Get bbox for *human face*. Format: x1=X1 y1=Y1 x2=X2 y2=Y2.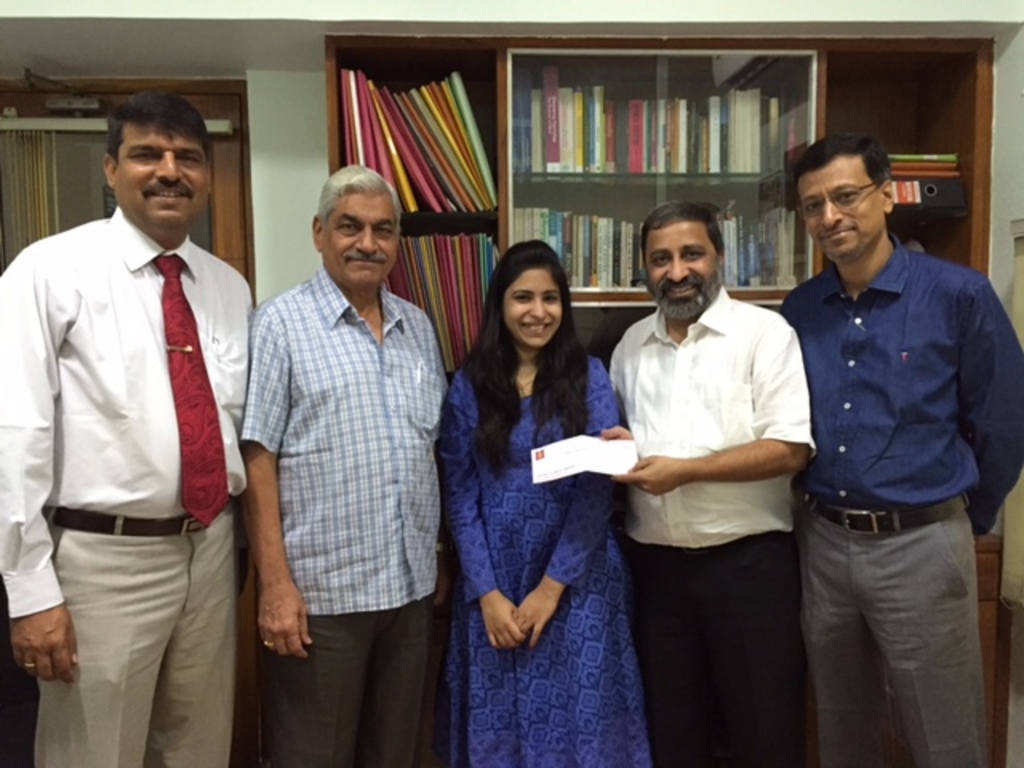
x1=120 y1=118 x2=211 y2=229.
